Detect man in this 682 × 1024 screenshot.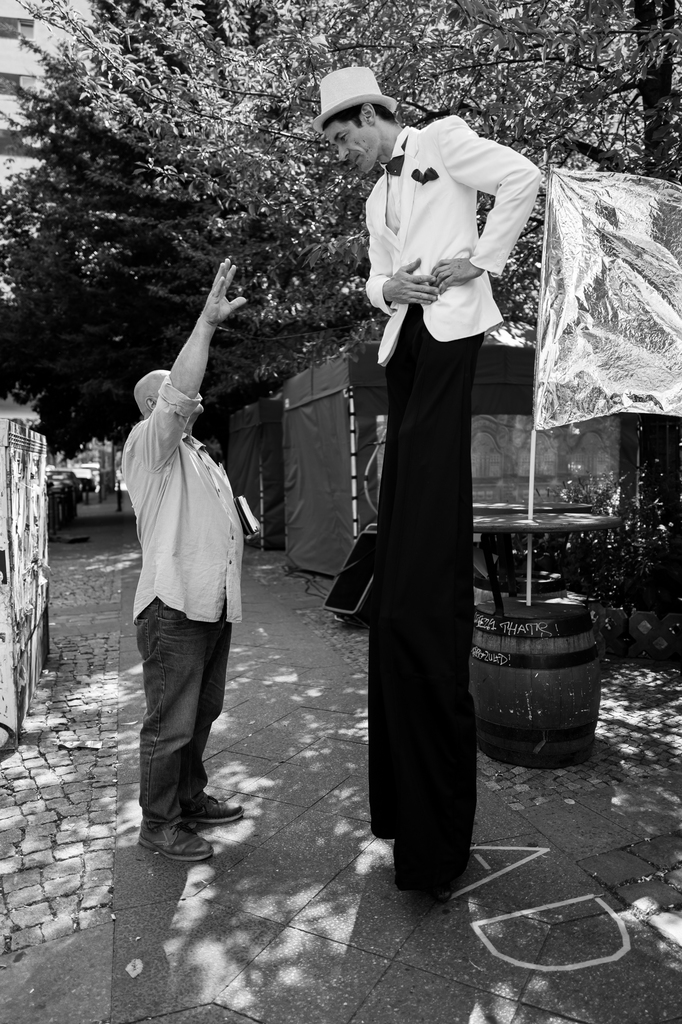
Detection: rect(305, 66, 543, 908).
